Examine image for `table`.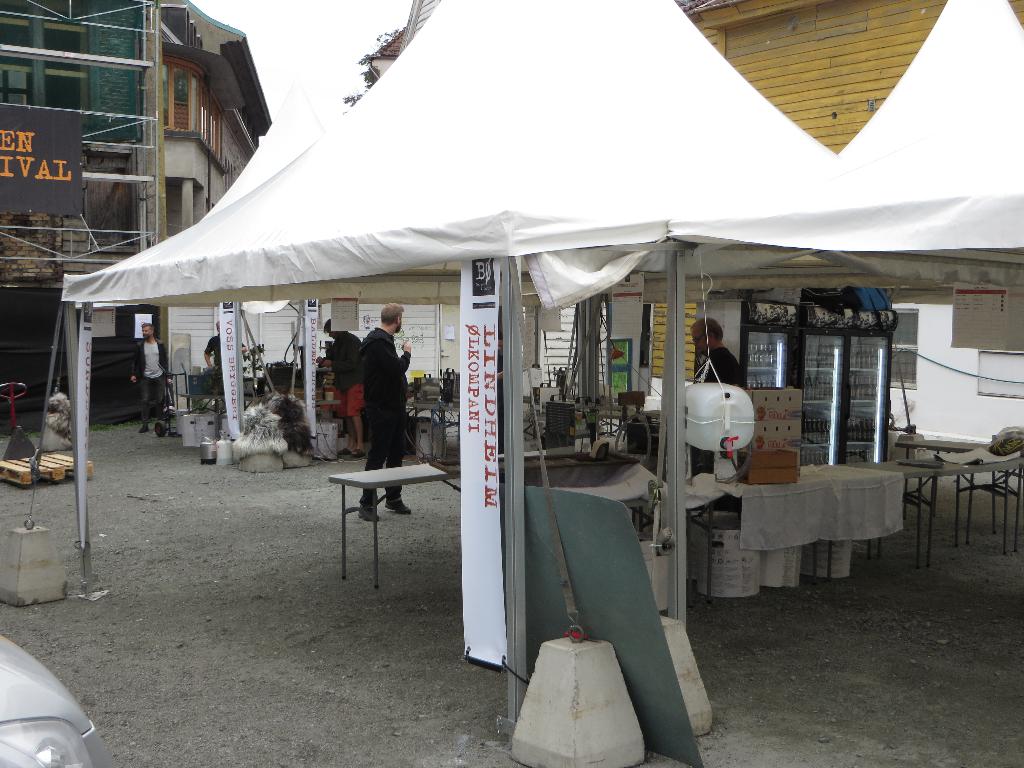
Examination result: crop(906, 442, 1023, 559).
